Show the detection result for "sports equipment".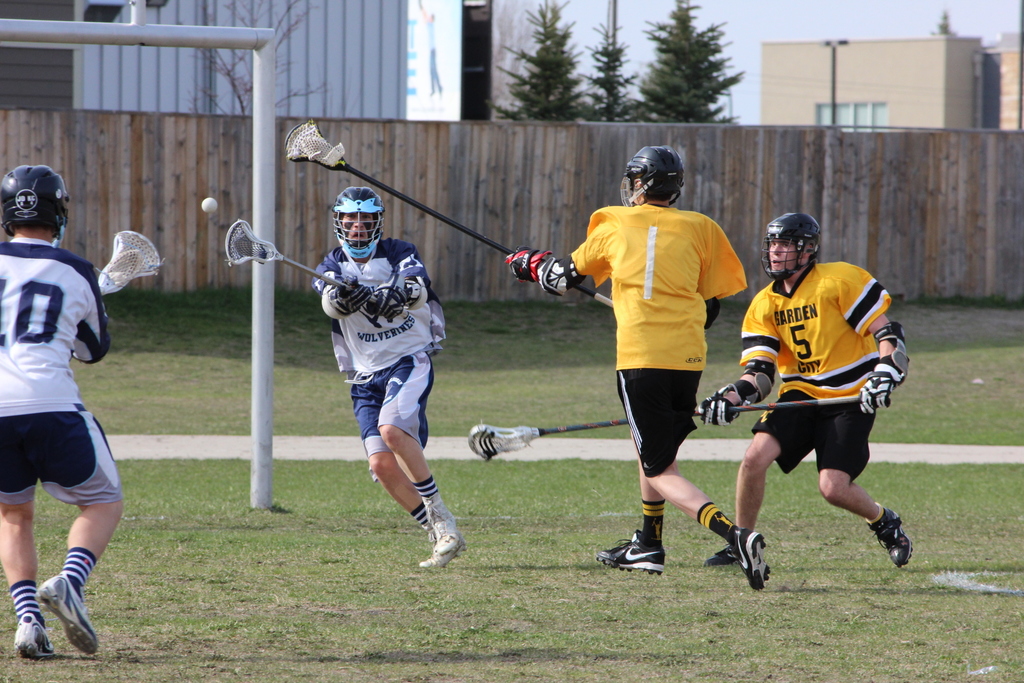
(331,188,385,260).
